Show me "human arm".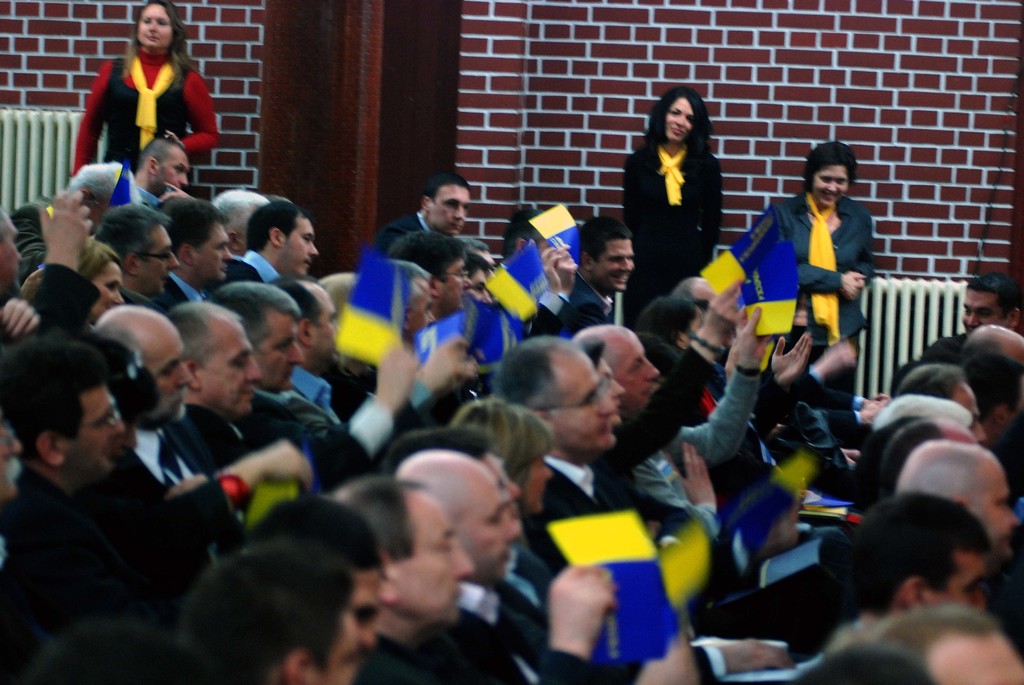
"human arm" is here: BBox(762, 325, 813, 396).
